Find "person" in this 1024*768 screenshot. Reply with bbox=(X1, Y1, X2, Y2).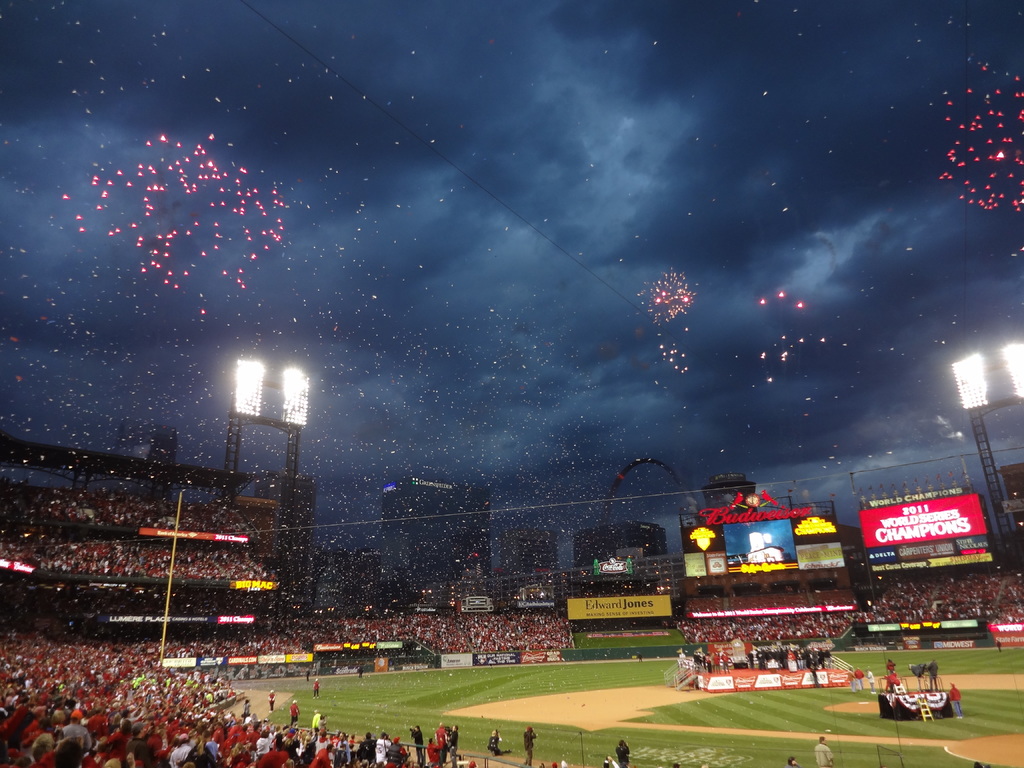
bbox=(616, 739, 632, 767).
